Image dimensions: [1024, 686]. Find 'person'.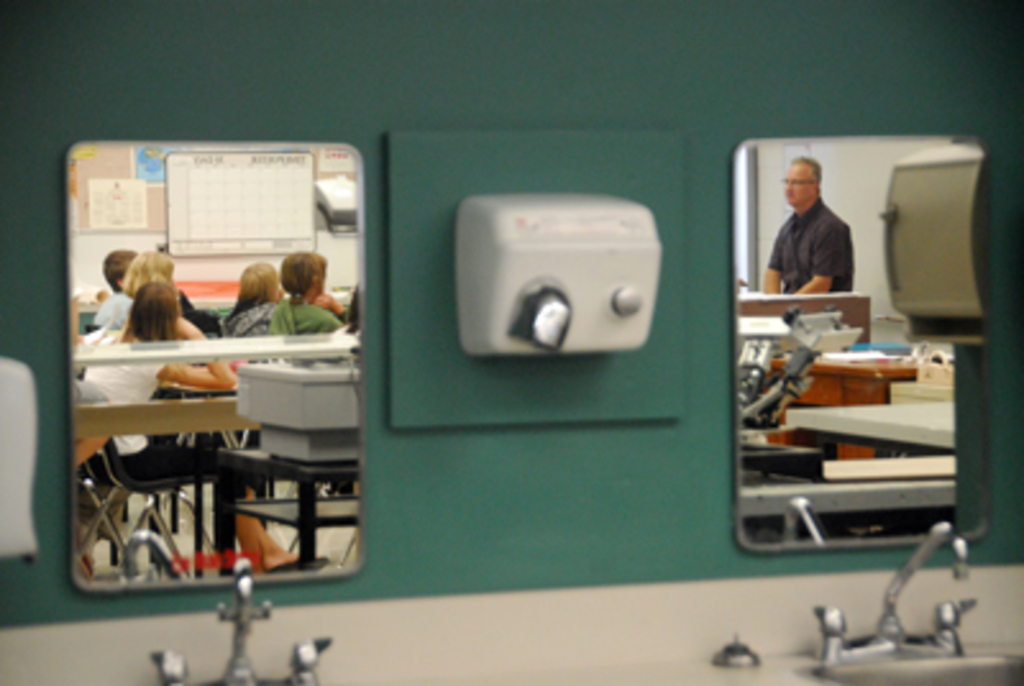
detection(791, 172, 863, 312).
